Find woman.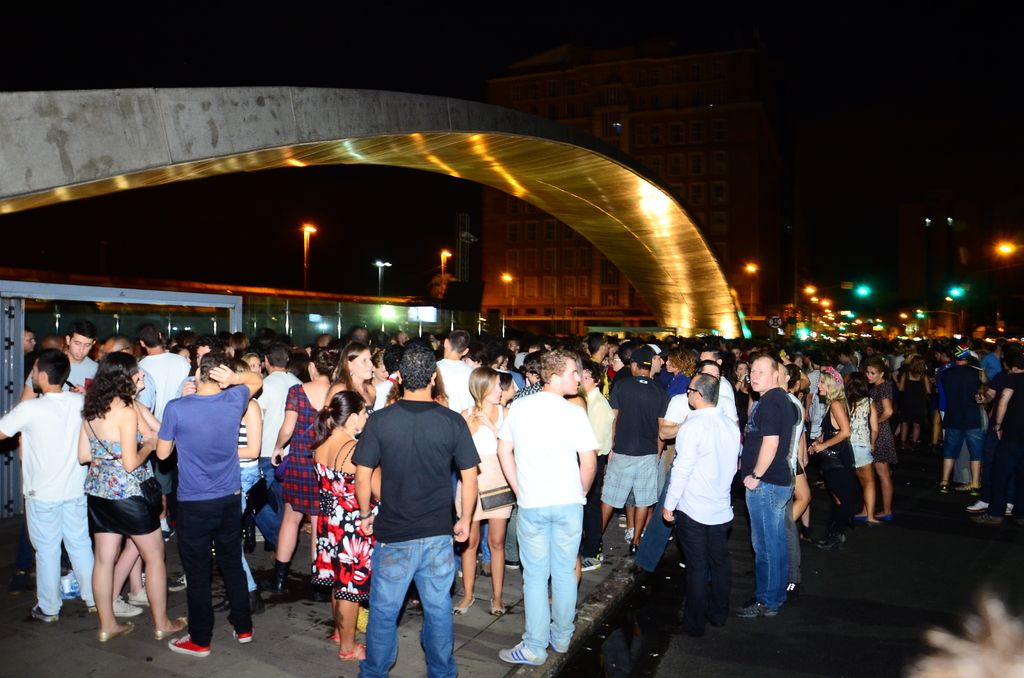
[66, 372, 163, 654].
